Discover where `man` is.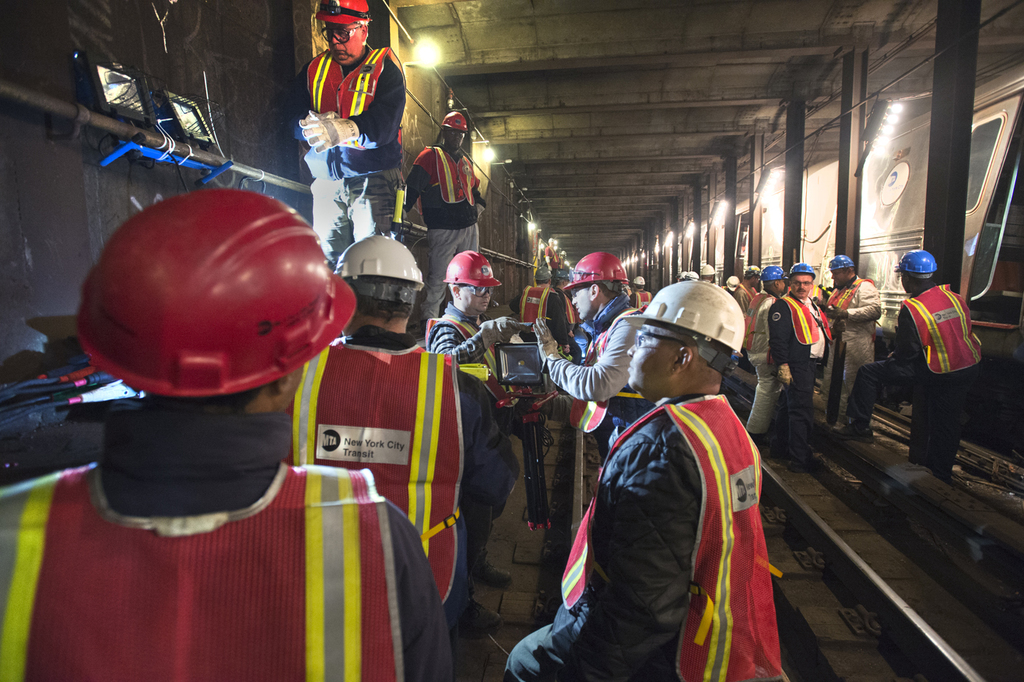
Discovered at pyautogui.locateOnScreen(633, 272, 656, 315).
